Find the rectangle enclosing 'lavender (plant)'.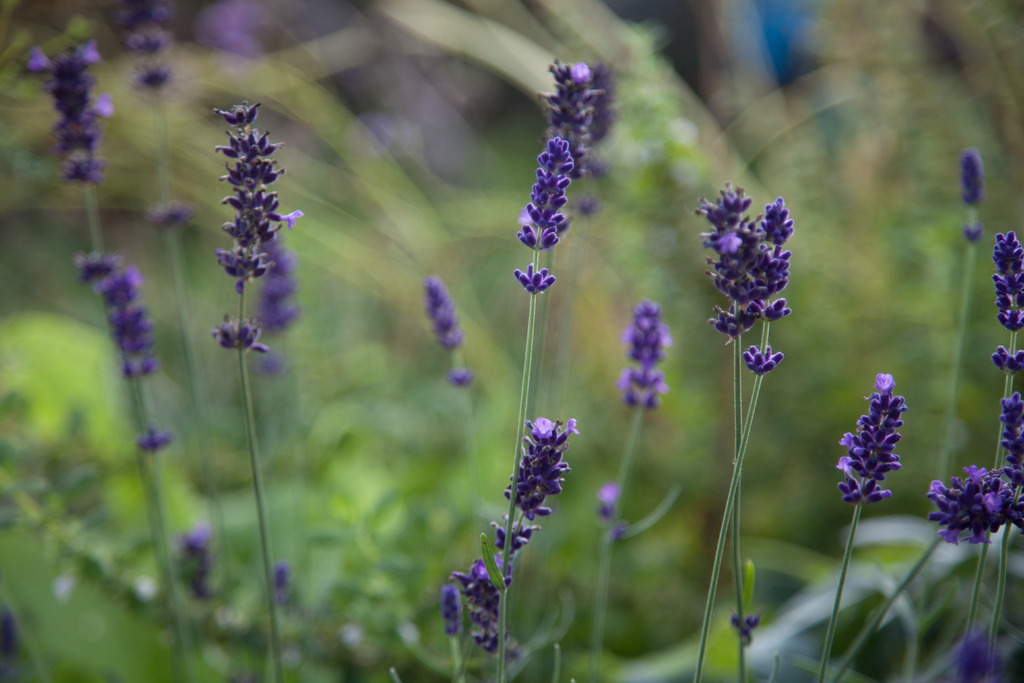
(486,414,578,565).
